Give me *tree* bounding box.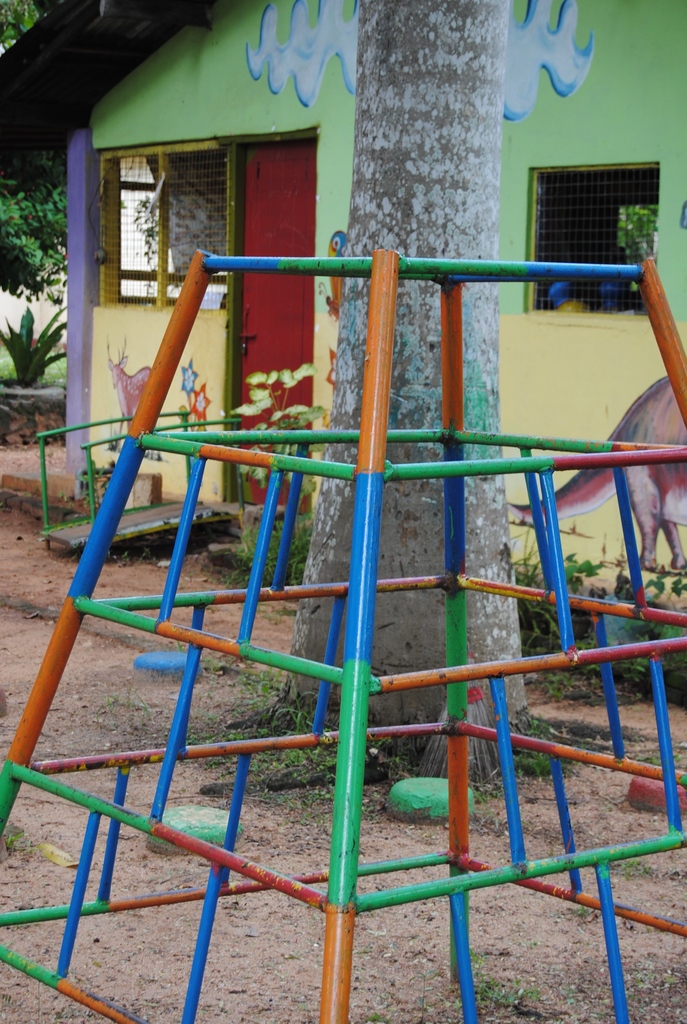
0:0:60:314.
